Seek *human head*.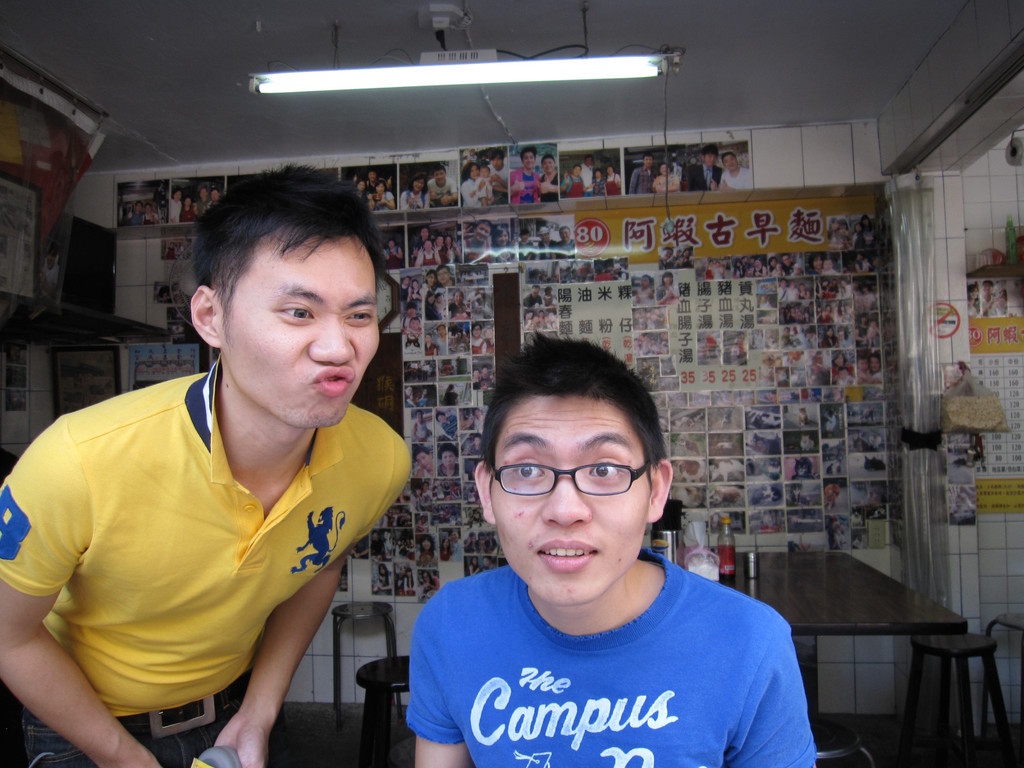
404 387 410 396.
